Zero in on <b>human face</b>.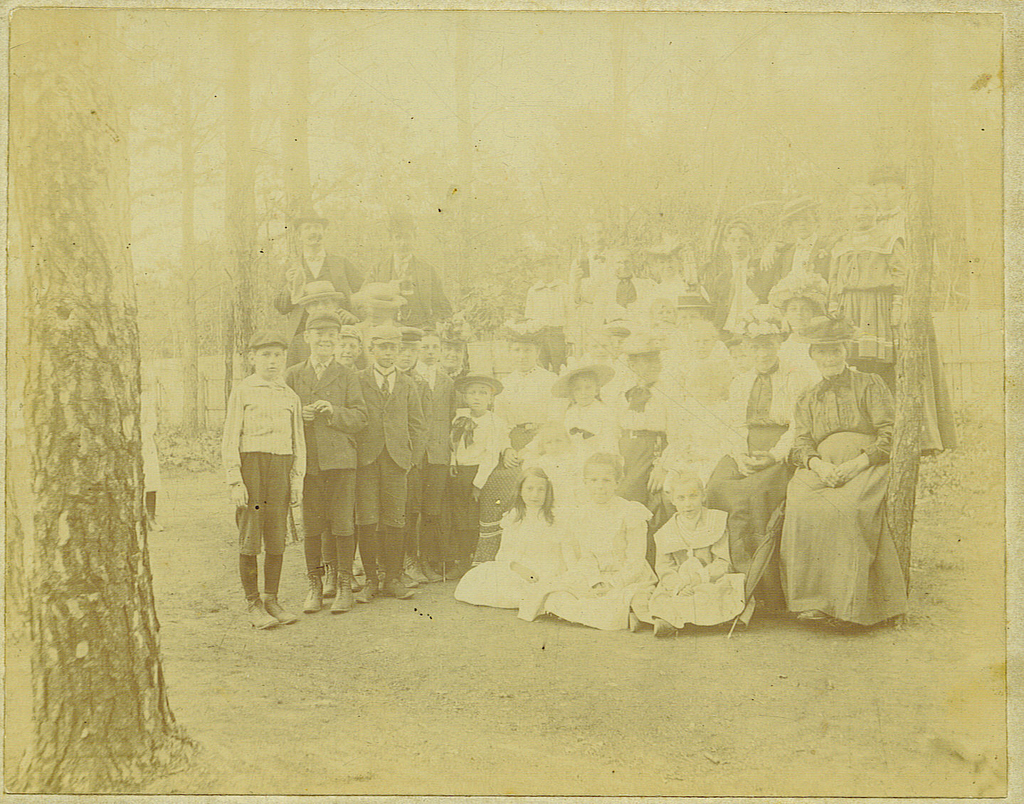
Zeroed in: pyautogui.locateOnScreen(462, 381, 487, 414).
